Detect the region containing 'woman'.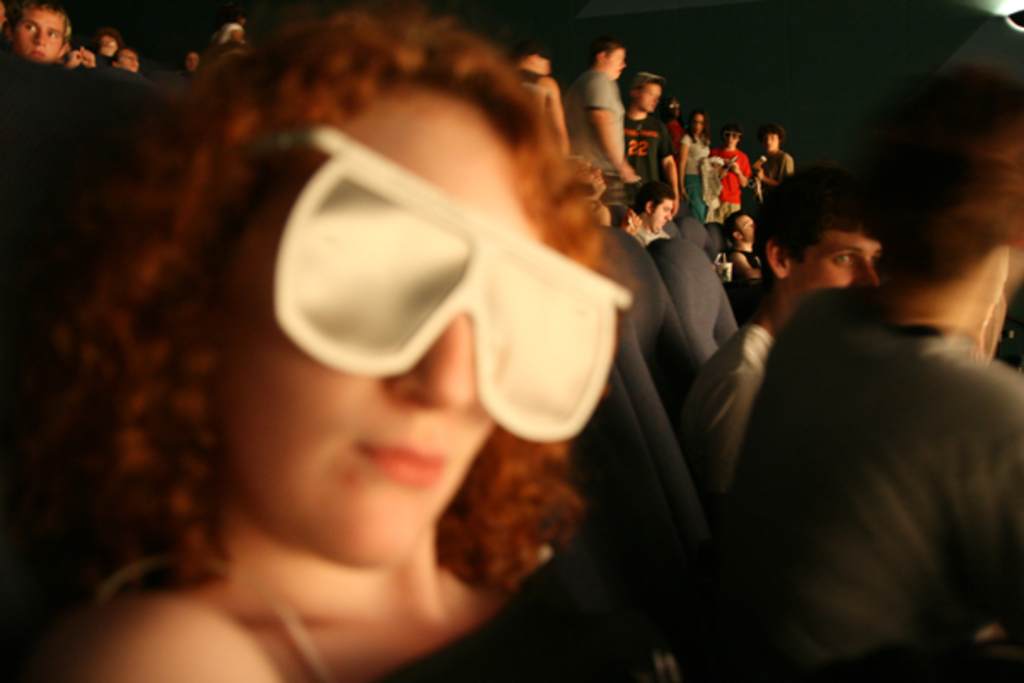
<box>61,12,626,681</box>.
